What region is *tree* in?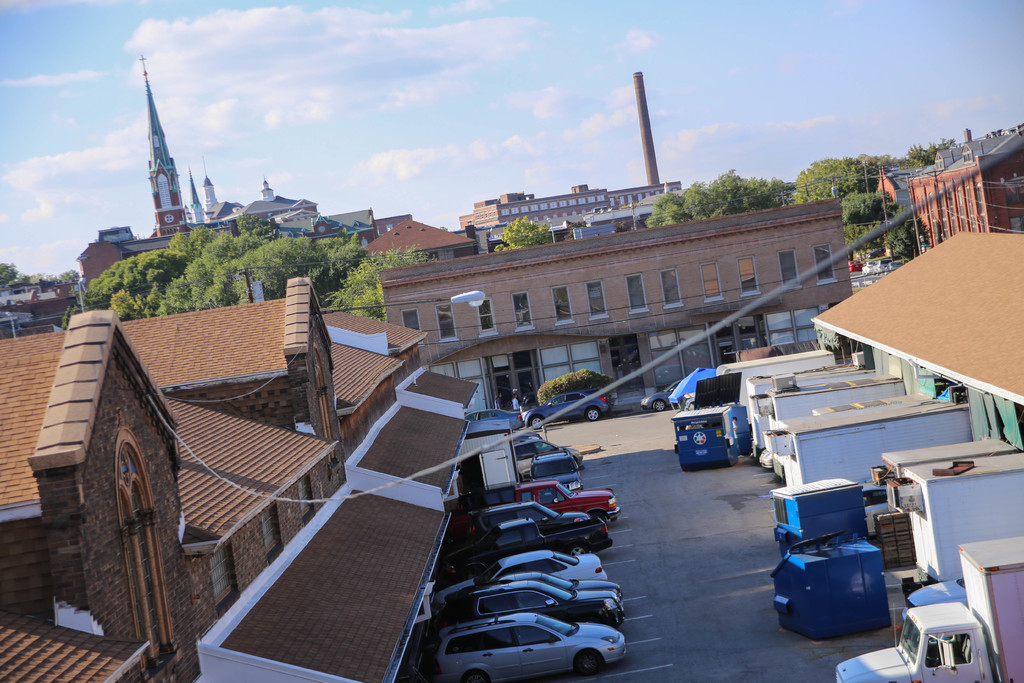
crop(496, 220, 551, 252).
